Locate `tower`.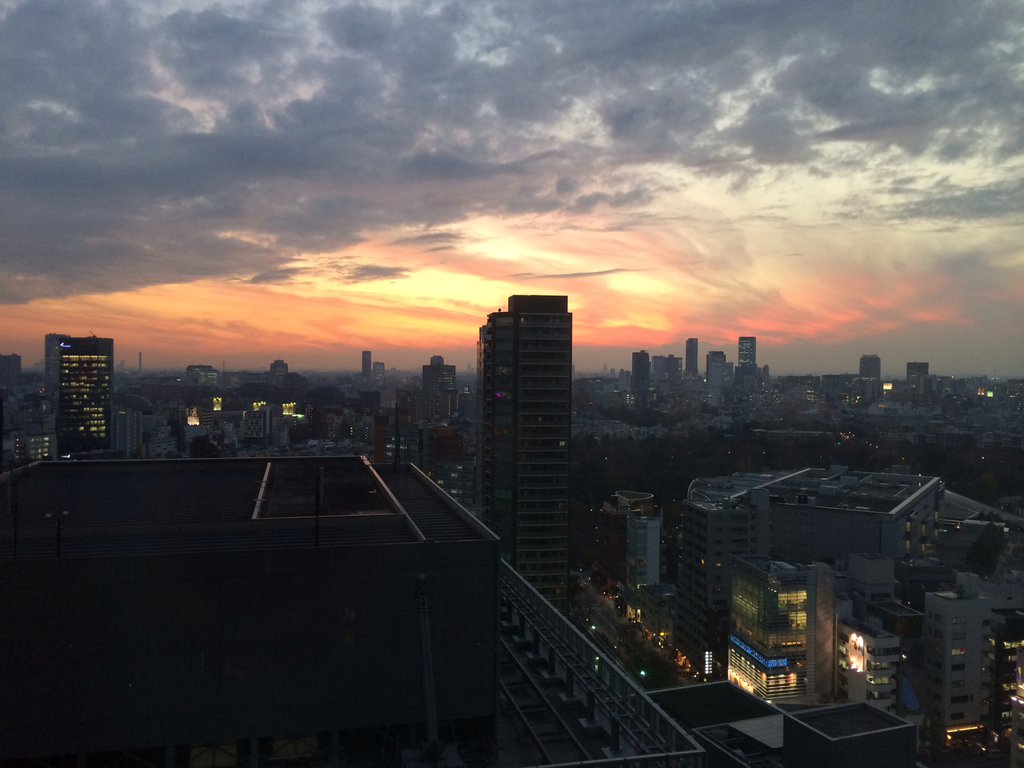
Bounding box: (left=48, top=333, right=113, bottom=454).
